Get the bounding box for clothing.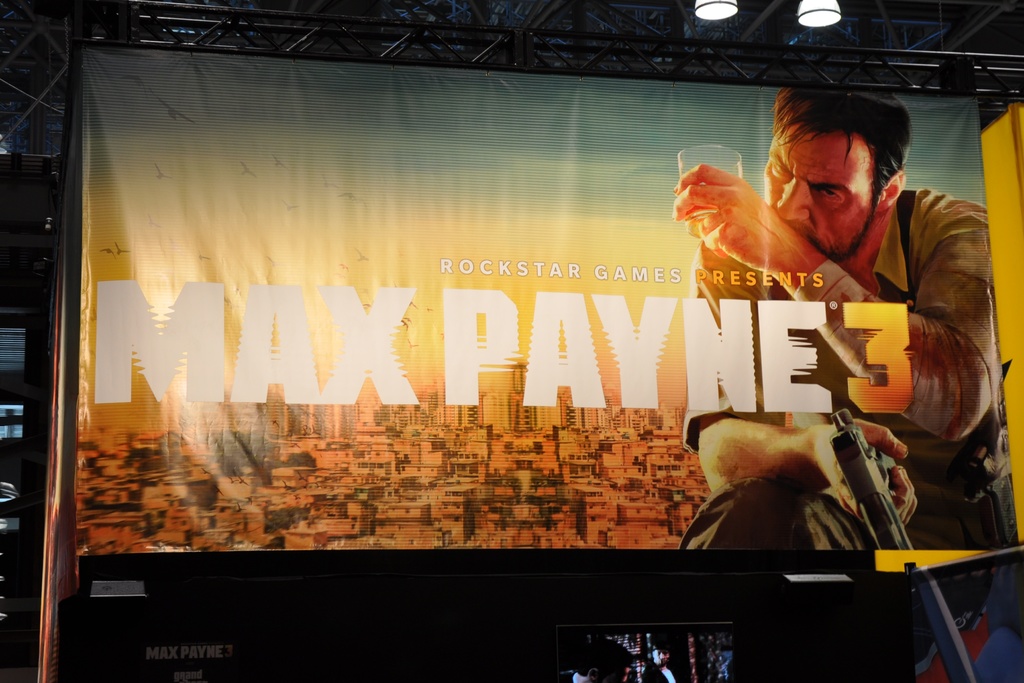
{"x1": 677, "y1": 183, "x2": 1011, "y2": 558}.
